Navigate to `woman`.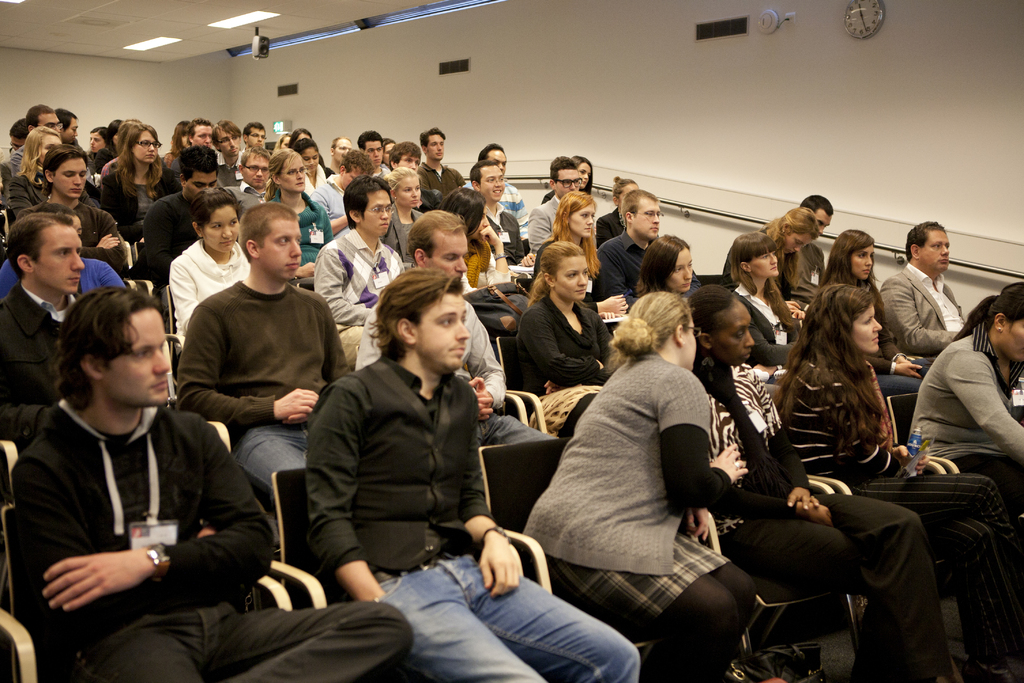
Navigation target: <region>758, 204, 820, 317</region>.
